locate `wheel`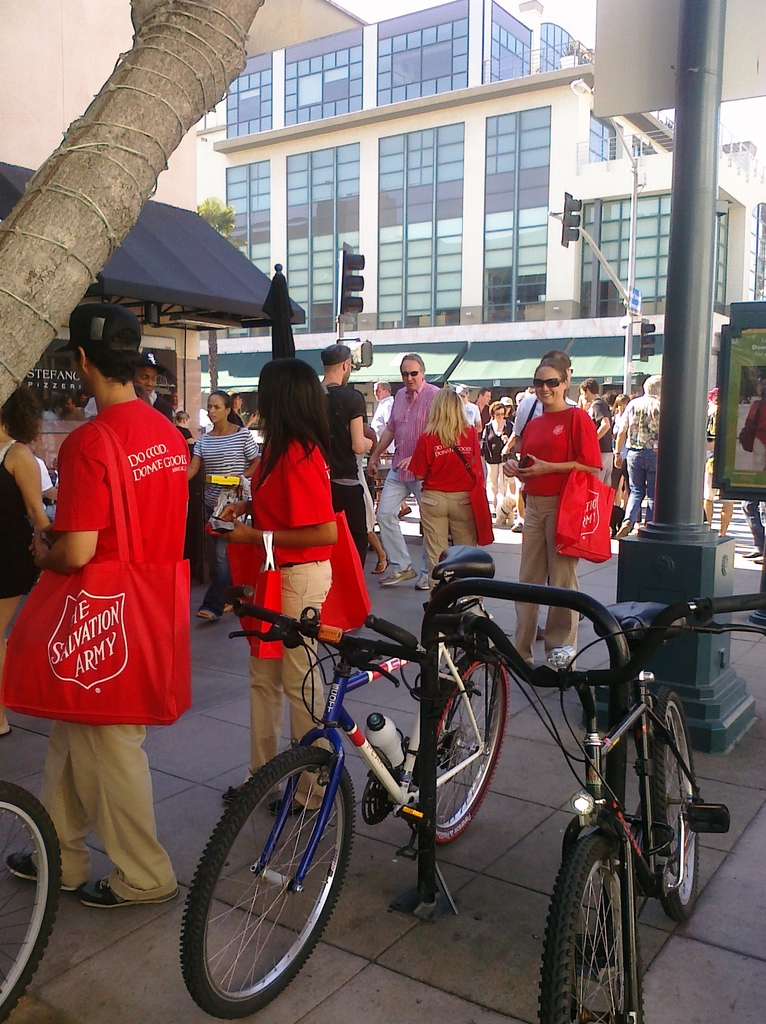
197 742 355 999
